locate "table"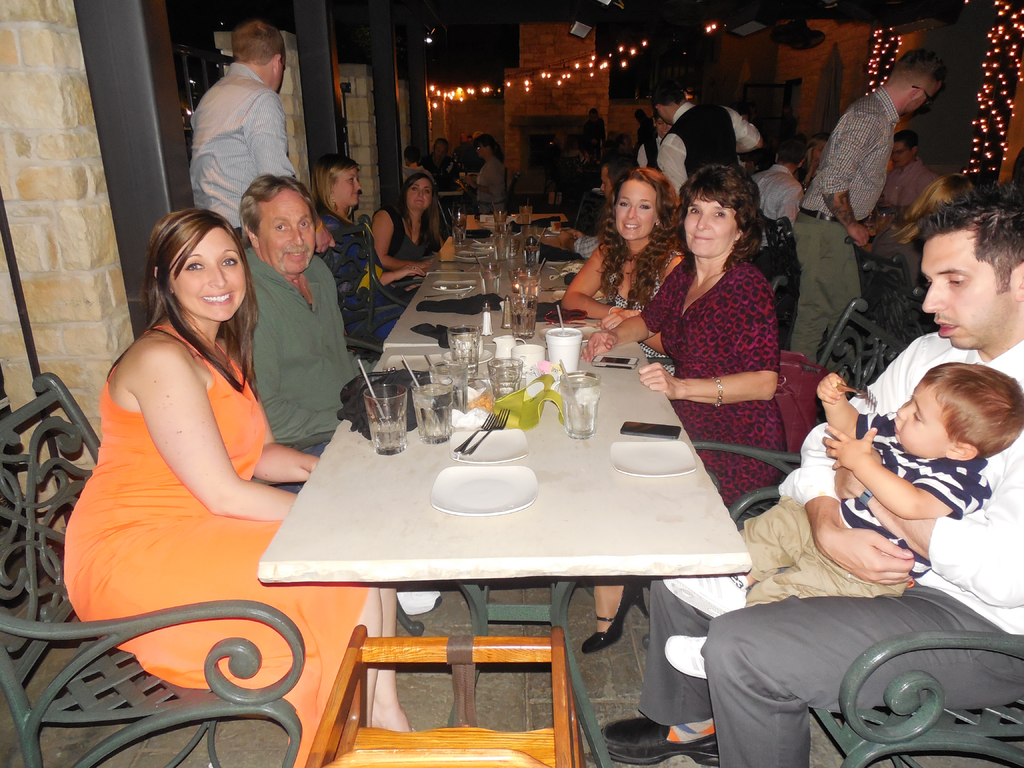
rect(260, 347, 755, 767)
